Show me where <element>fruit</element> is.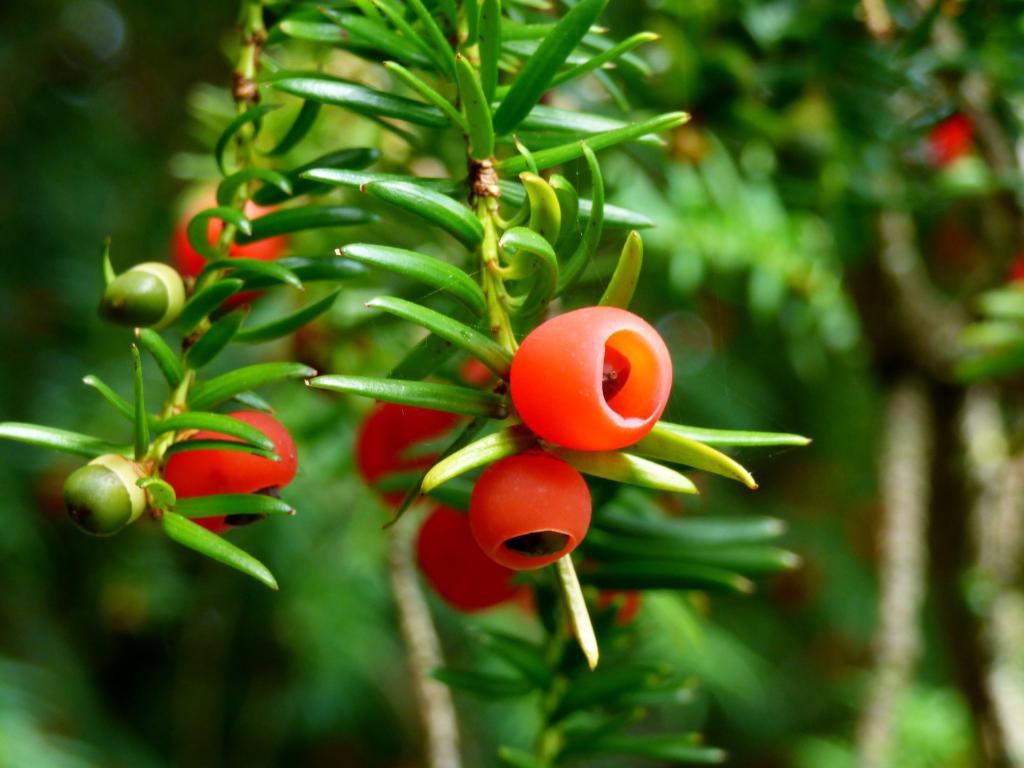
<element>fruit</element> is at rect(513, 306, 671, 455).
